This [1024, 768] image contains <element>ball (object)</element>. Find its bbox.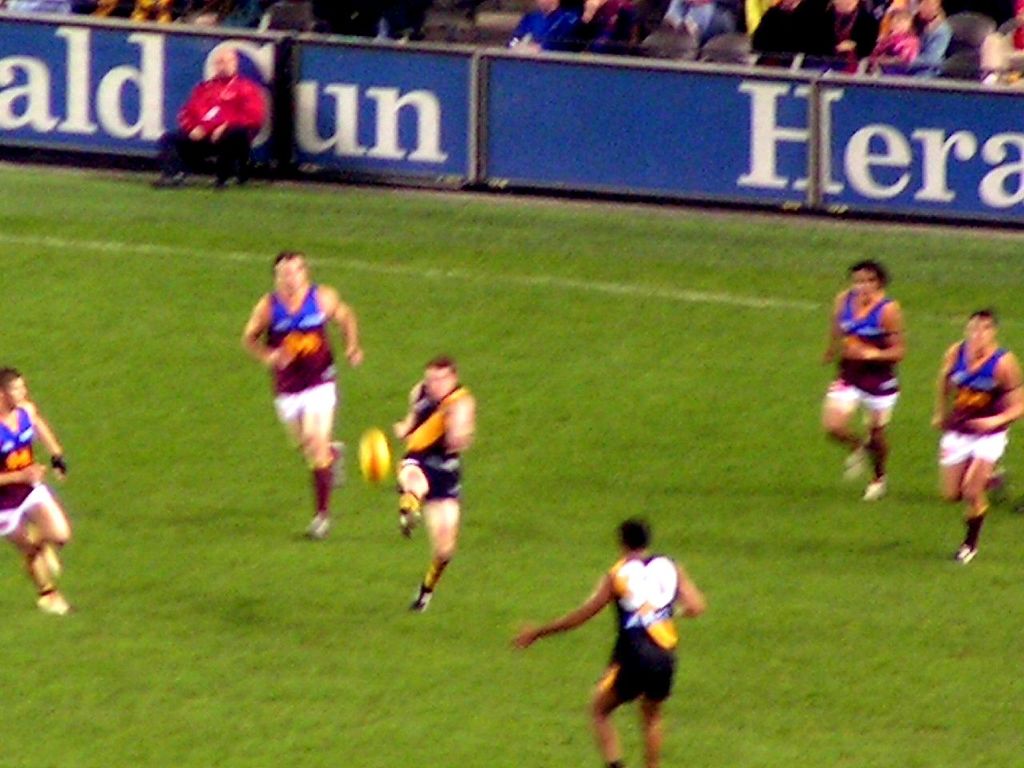
{"x1": 358, "y1": 428, "x2": 386, "y2": 482}.
